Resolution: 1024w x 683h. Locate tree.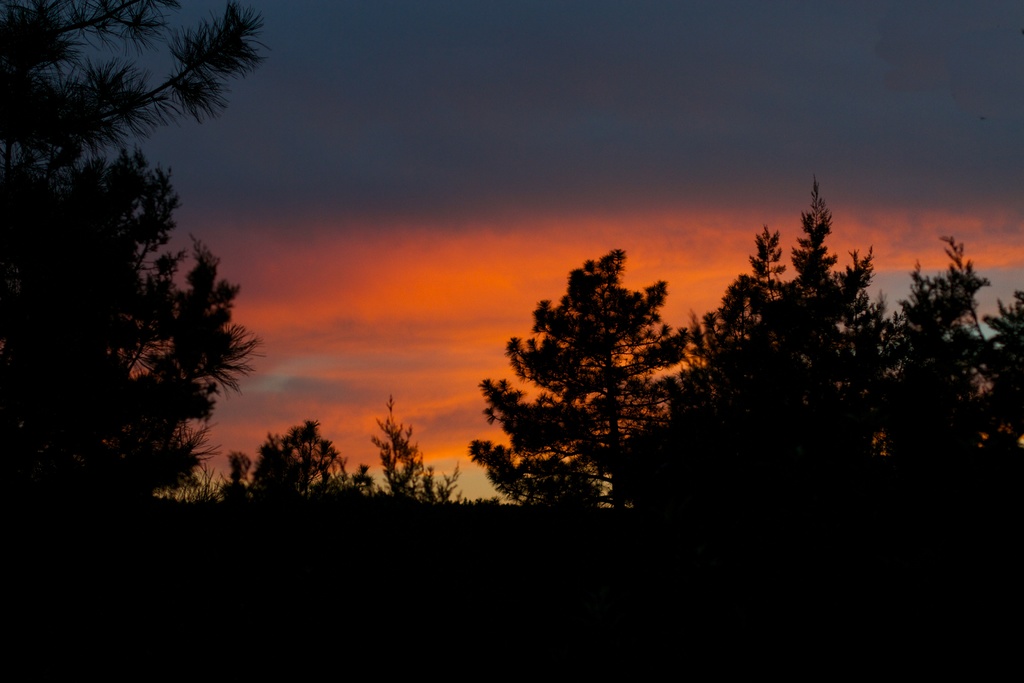
<region>358, 391, 465, 502</region>.
